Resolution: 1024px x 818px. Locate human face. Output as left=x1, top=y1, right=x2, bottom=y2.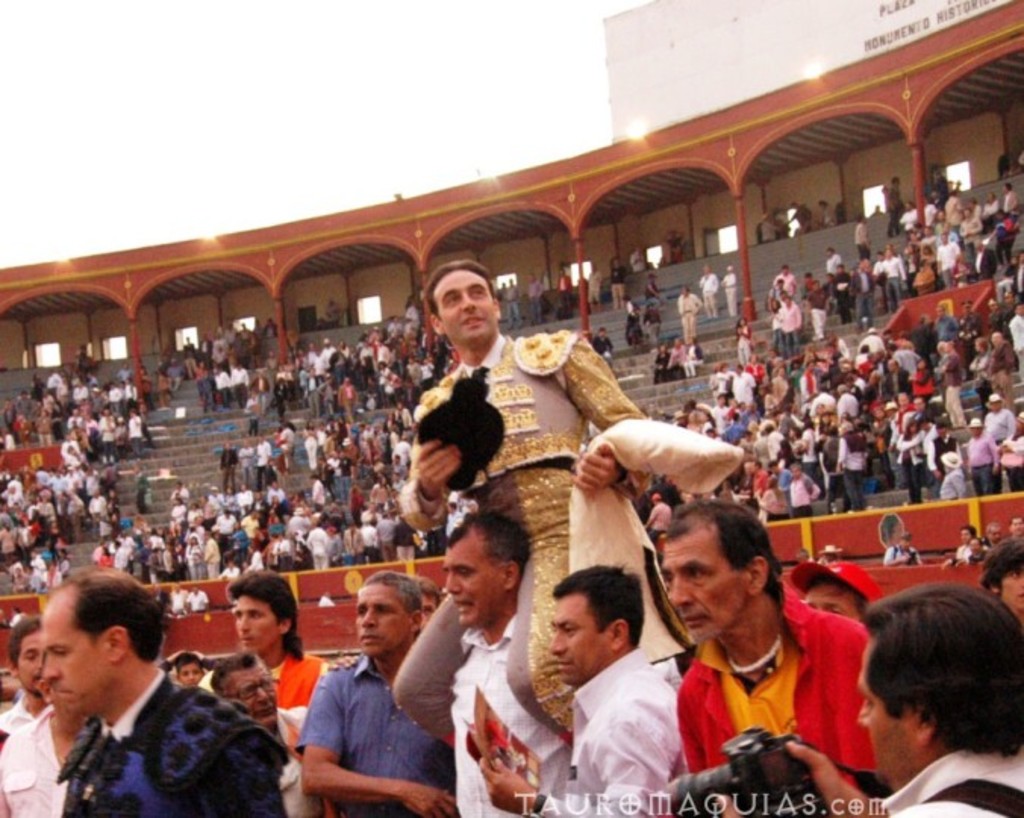
left=667, top=538, right=750, bottom=636.
